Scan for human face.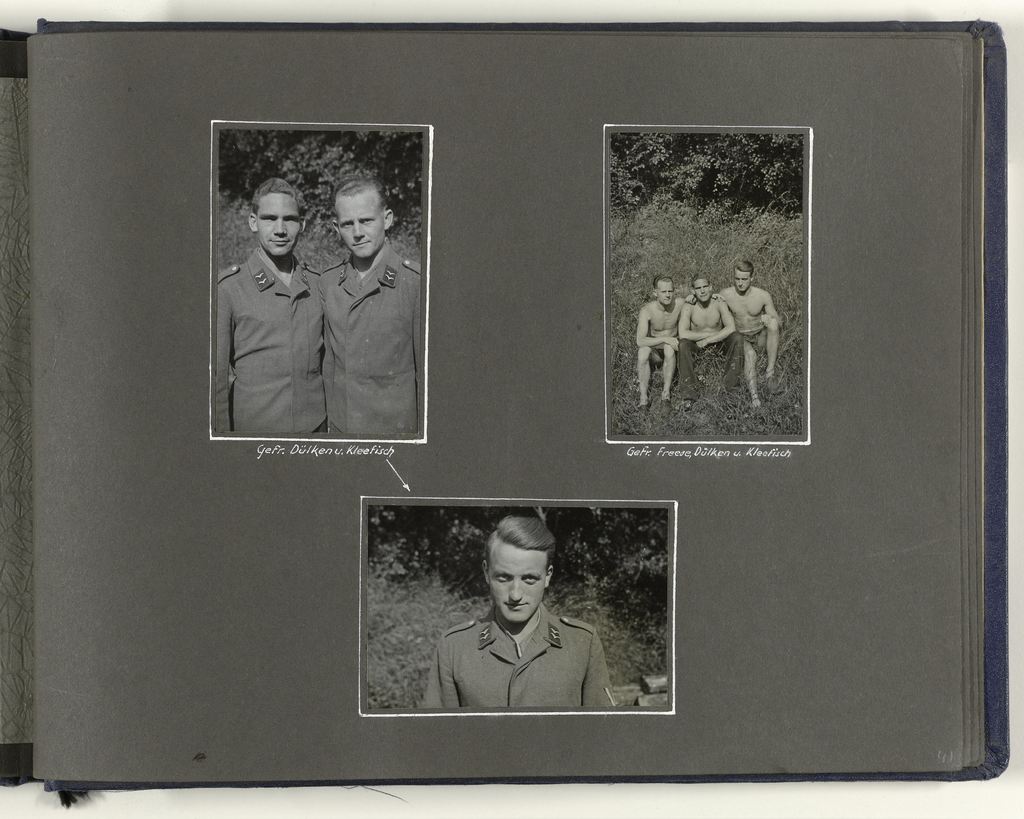
Scan result: [left=695, top=280, right=709, bottom=306].
